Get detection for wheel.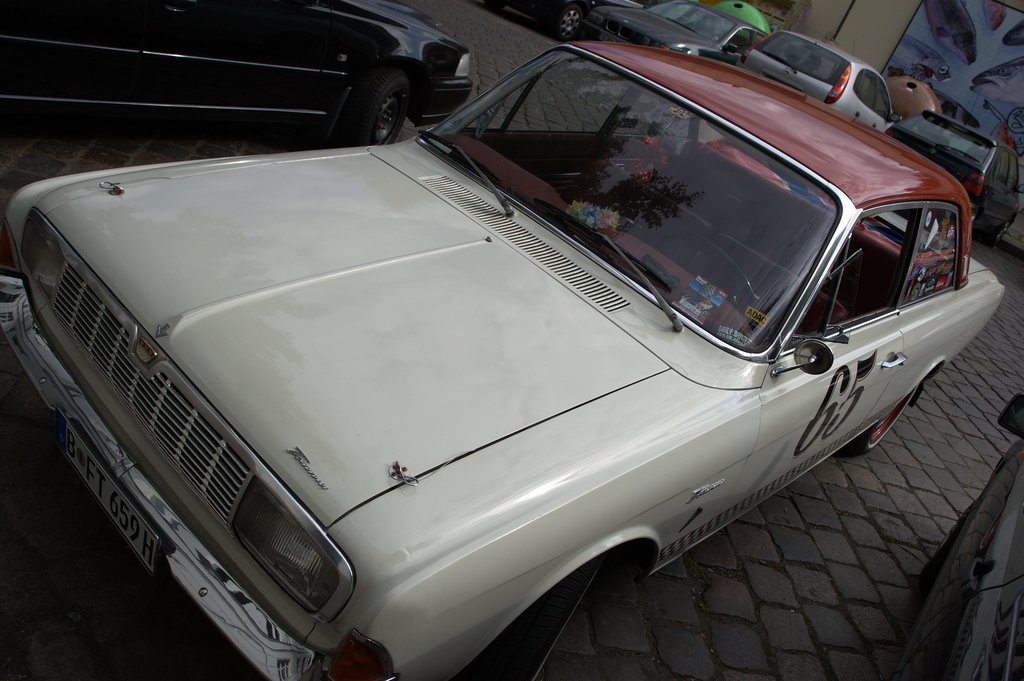
Detection: (655, 233, 755, 310).
